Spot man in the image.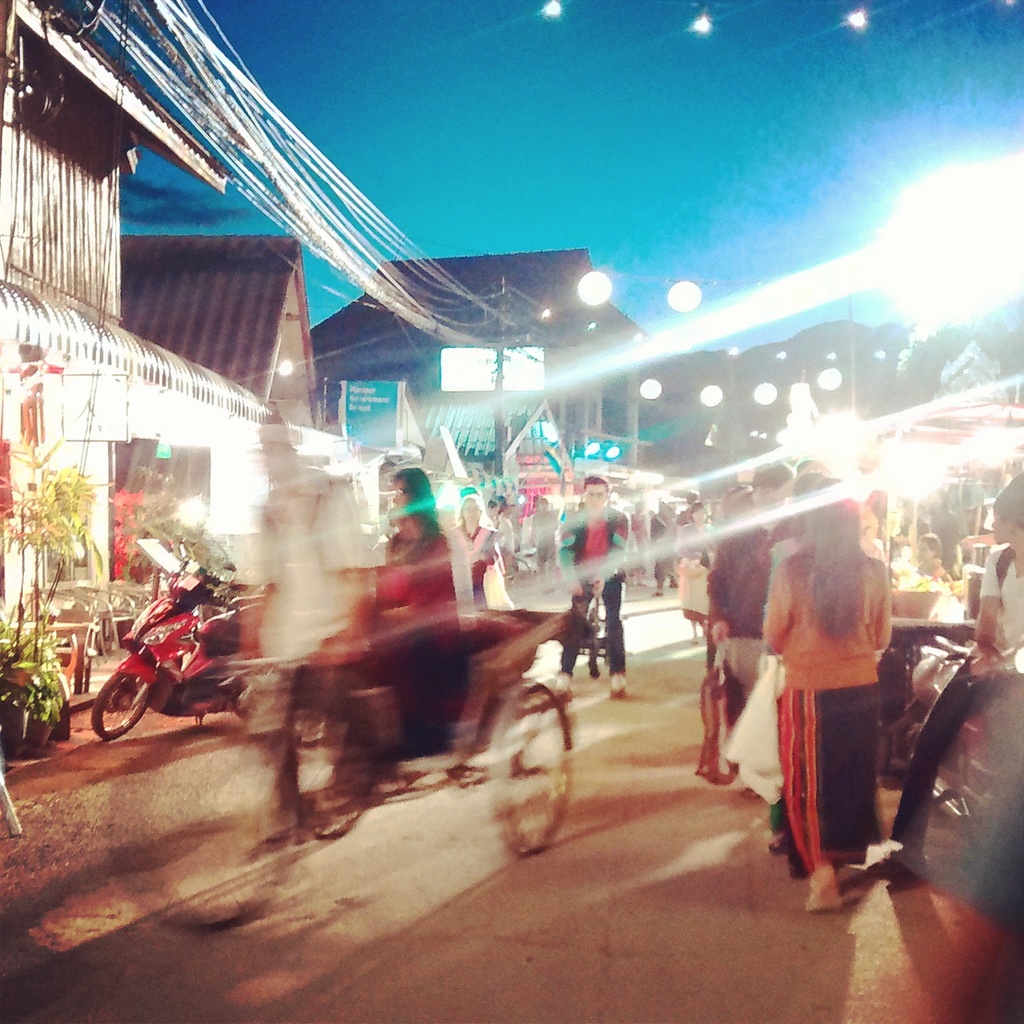
man found at 647 504 673 596.
